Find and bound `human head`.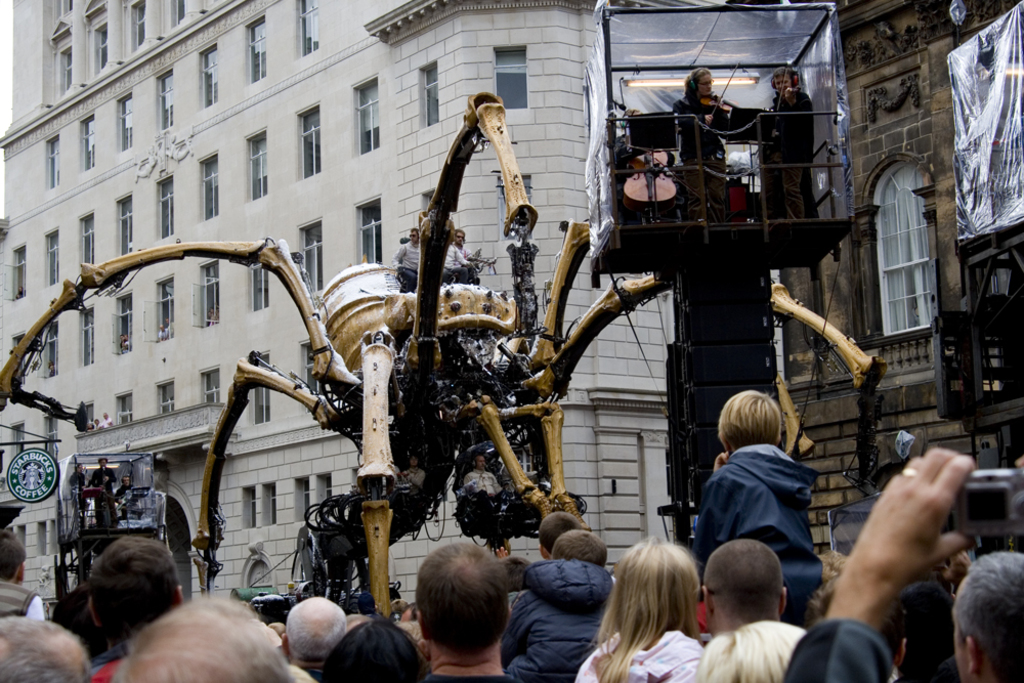
Bound: <box>47,585,102,660</box>.
